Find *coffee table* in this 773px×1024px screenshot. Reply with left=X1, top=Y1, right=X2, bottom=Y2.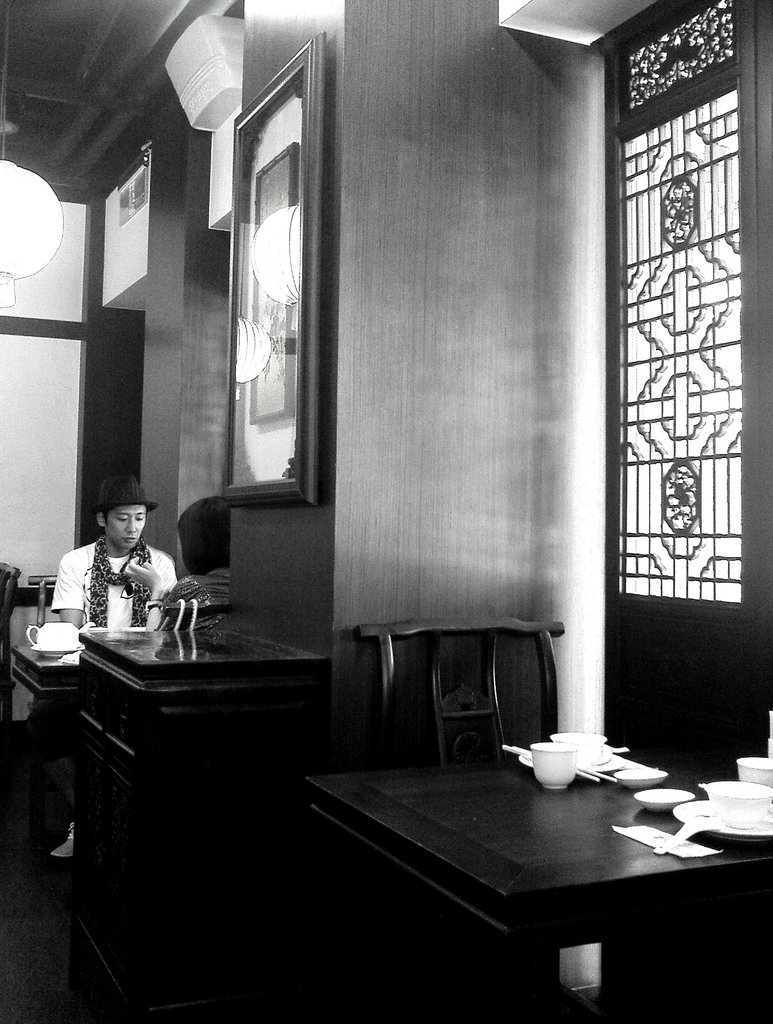
left=8, top=641, right=90, bottom=707.
